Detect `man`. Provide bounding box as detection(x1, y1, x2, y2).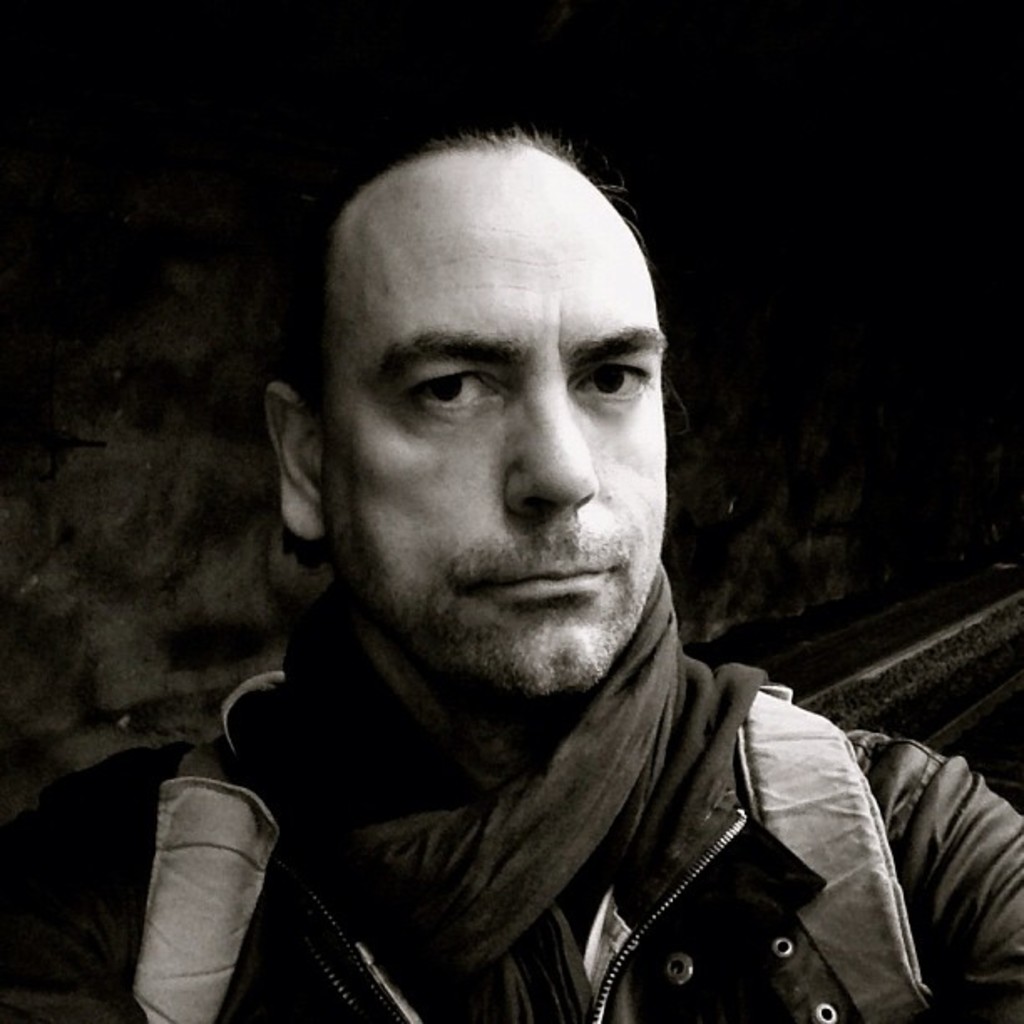
detection(64, 142, 996, 1016).
